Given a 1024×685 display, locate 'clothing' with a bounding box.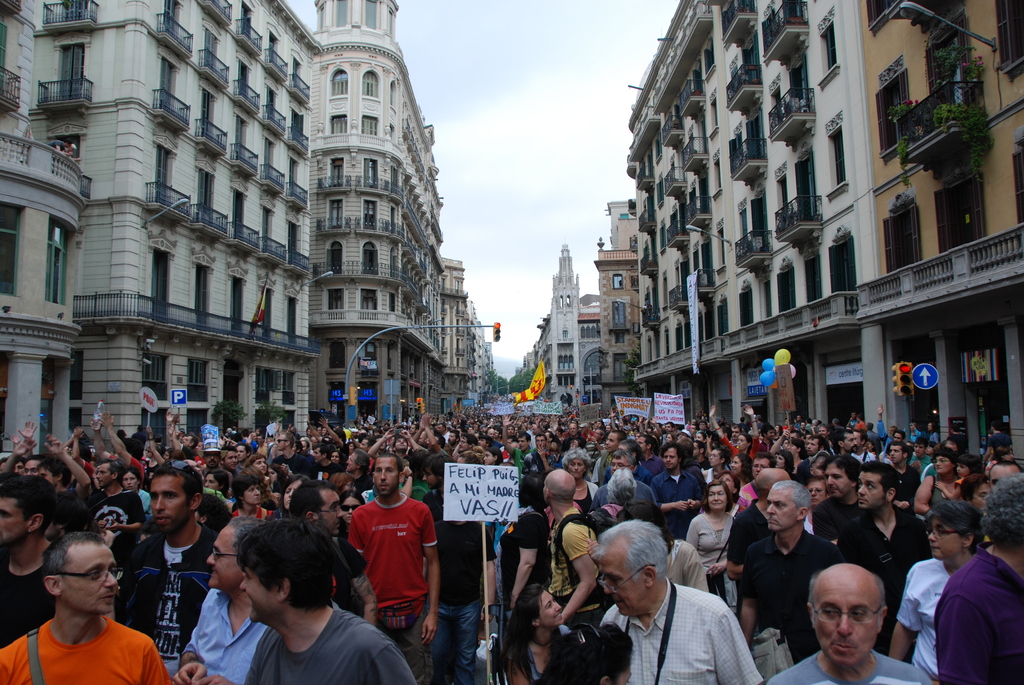
Located: <box>600,578,764,684</box>.
